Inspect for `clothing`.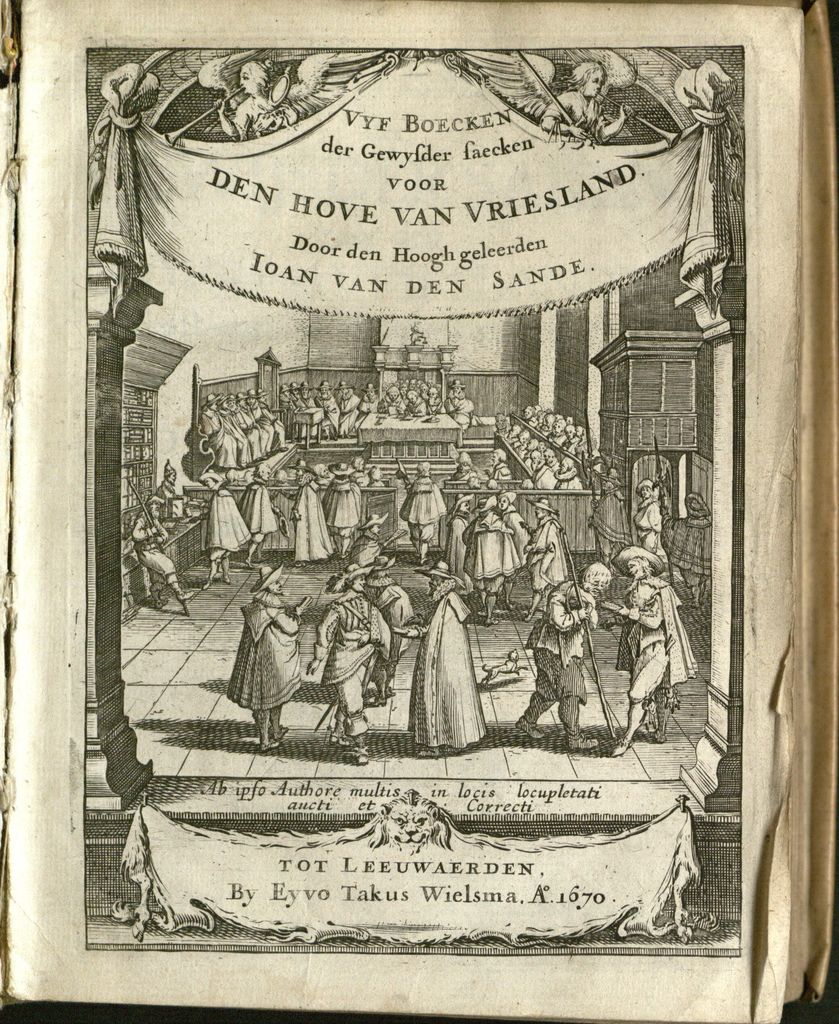
Inspection: <region>672, 507, 711, 593</region>.
